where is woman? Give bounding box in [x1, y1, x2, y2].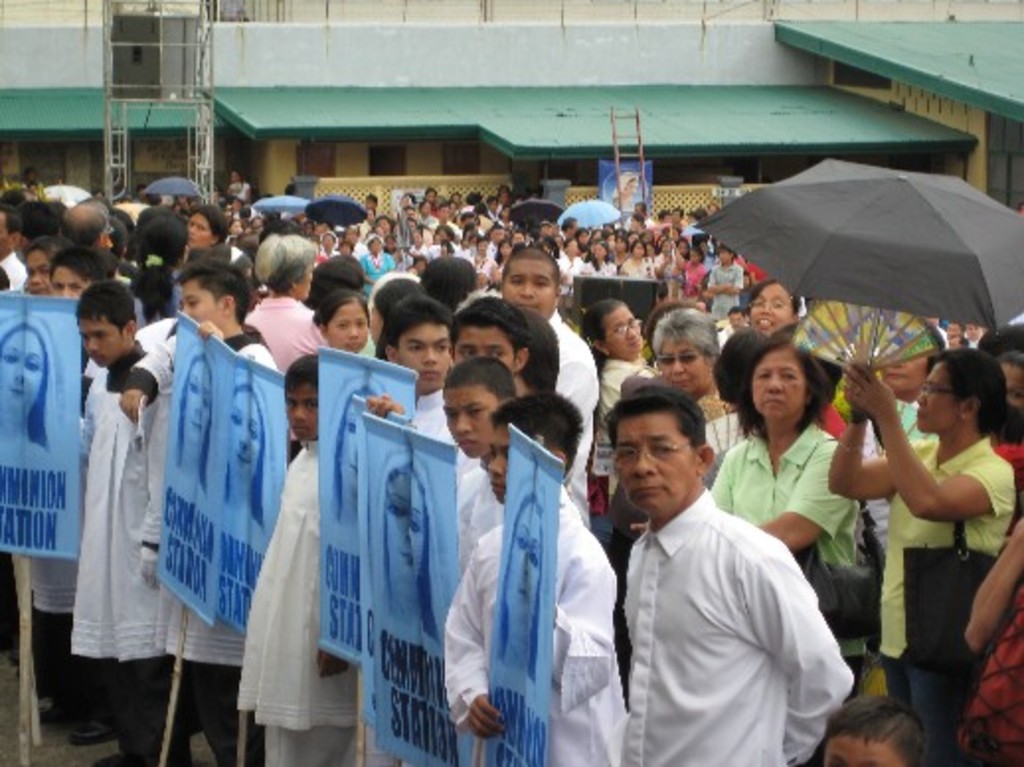
[0, 310, 65, 461].
